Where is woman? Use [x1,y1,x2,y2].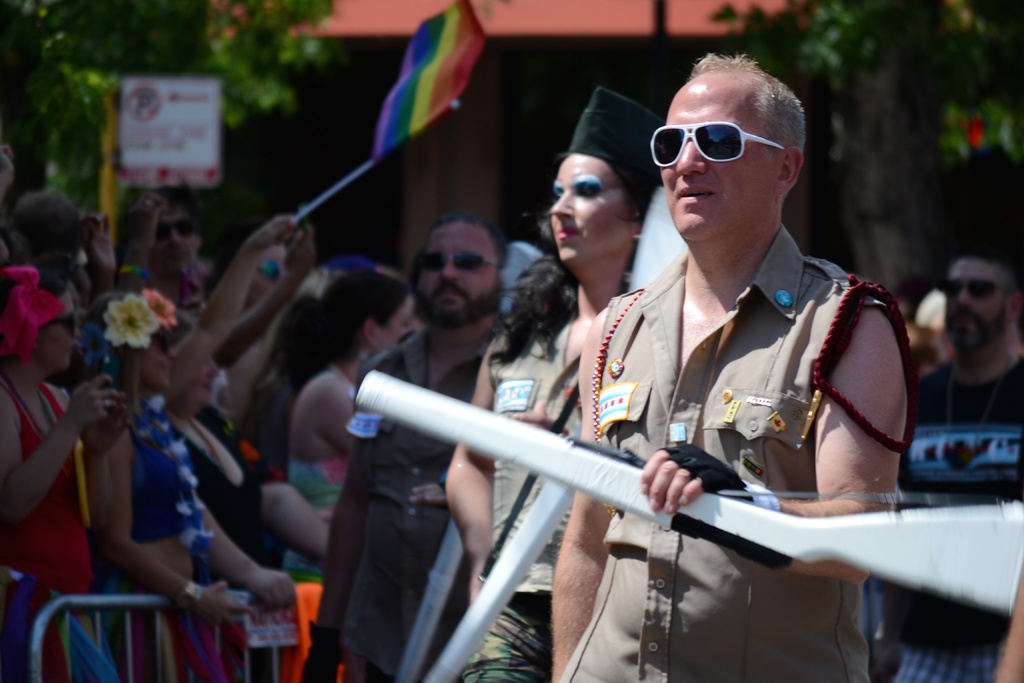
[442,81,664,682].
